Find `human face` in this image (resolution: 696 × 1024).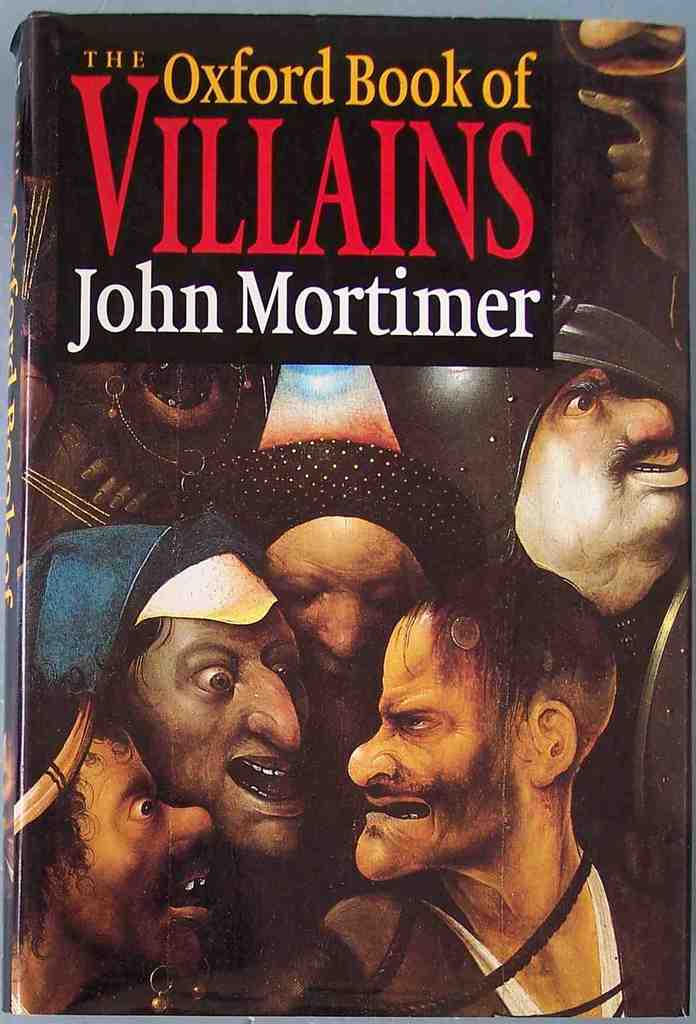
<region>341, 606, 530, 886</region>.
